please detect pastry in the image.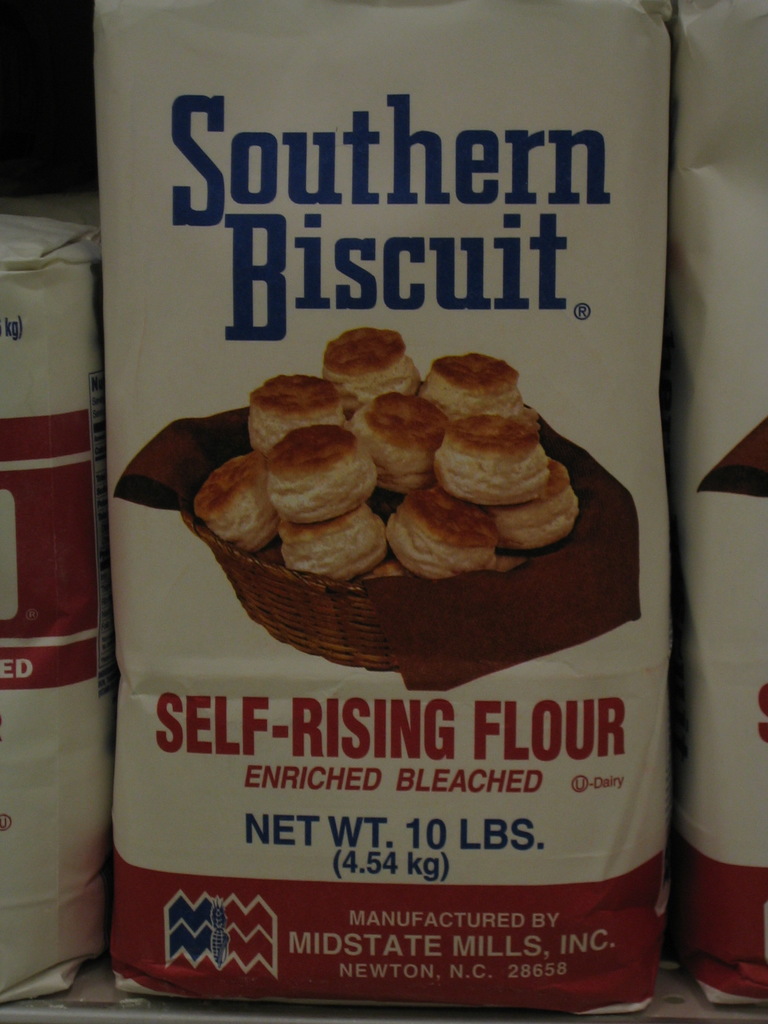
detection(214, 353, 561, 598).
